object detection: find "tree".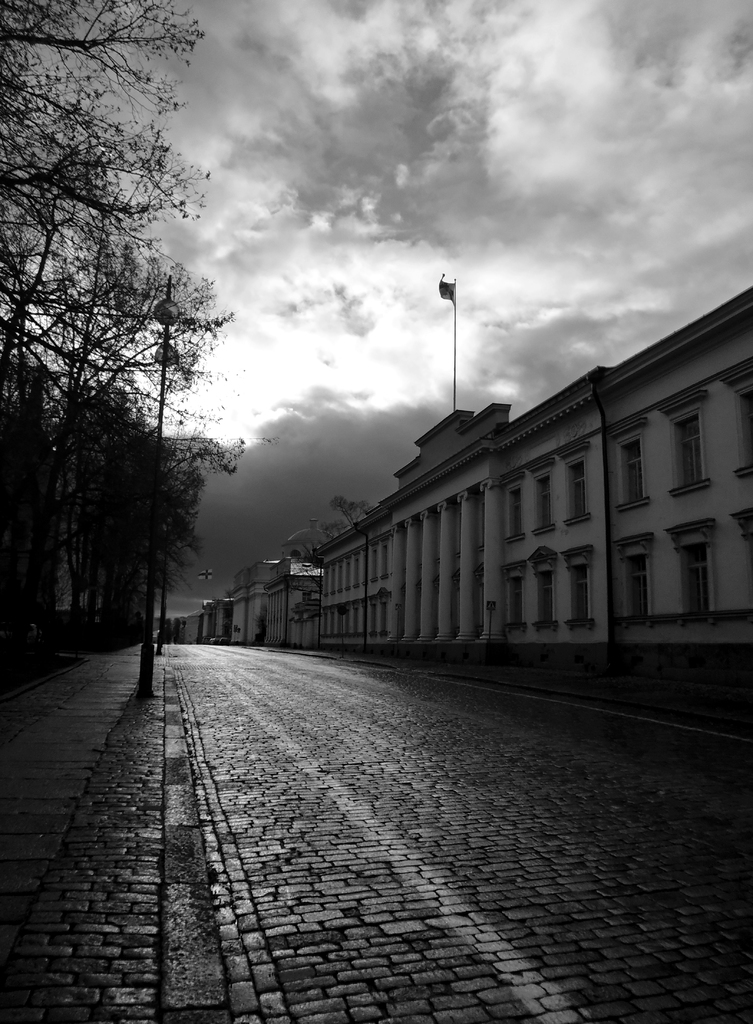
163, 619, 187, 645.
